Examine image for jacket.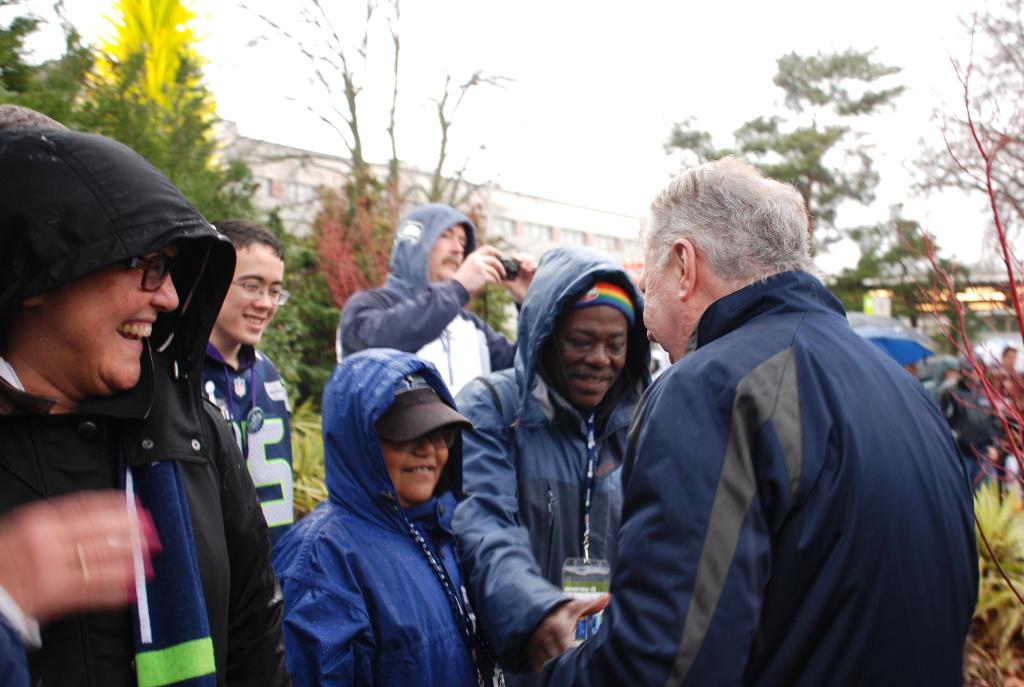
Examination result: {"left": 0, "top": 132, "right": 274, "bottom": 686}.
